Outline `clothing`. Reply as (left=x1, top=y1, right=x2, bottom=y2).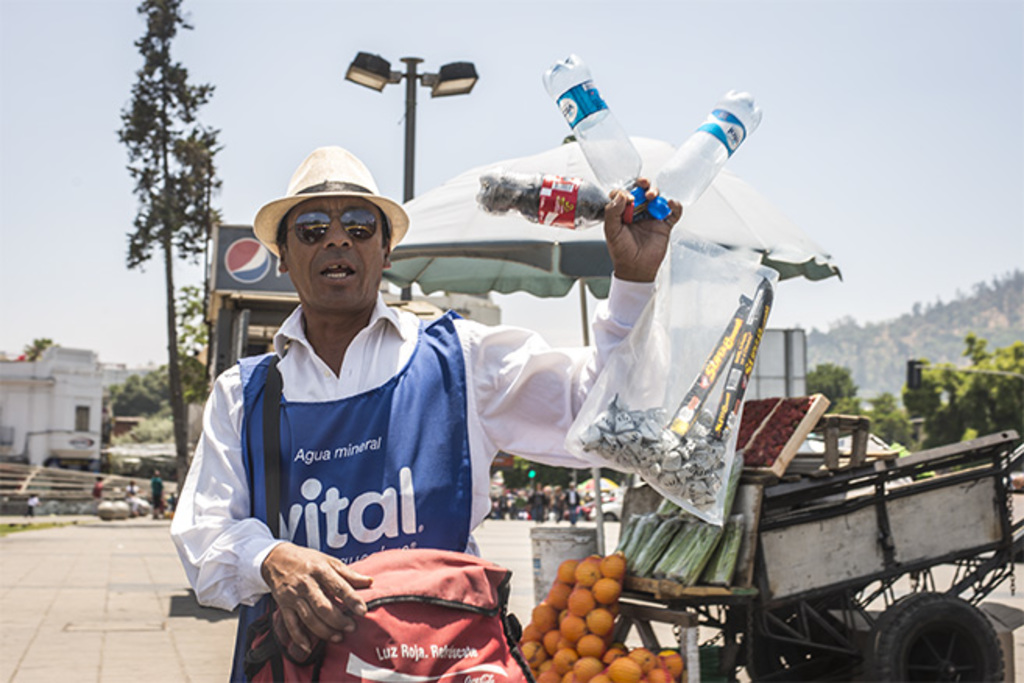
(left=92, top=483, right=104, bottom=511).
